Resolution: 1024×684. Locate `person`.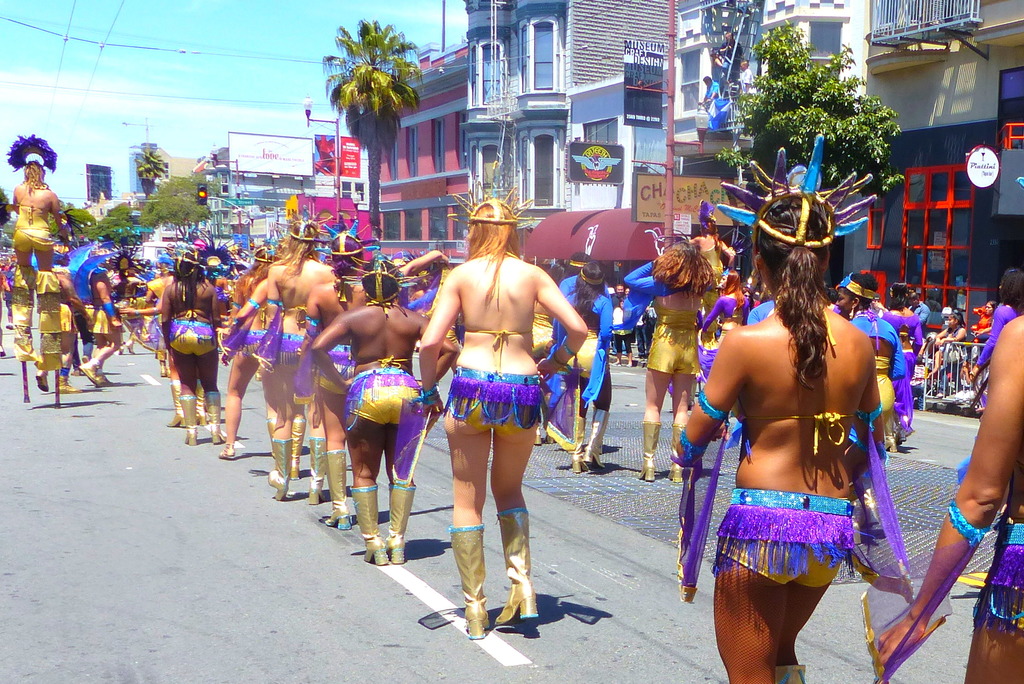
bbox=(214, 233, 271, 464).
